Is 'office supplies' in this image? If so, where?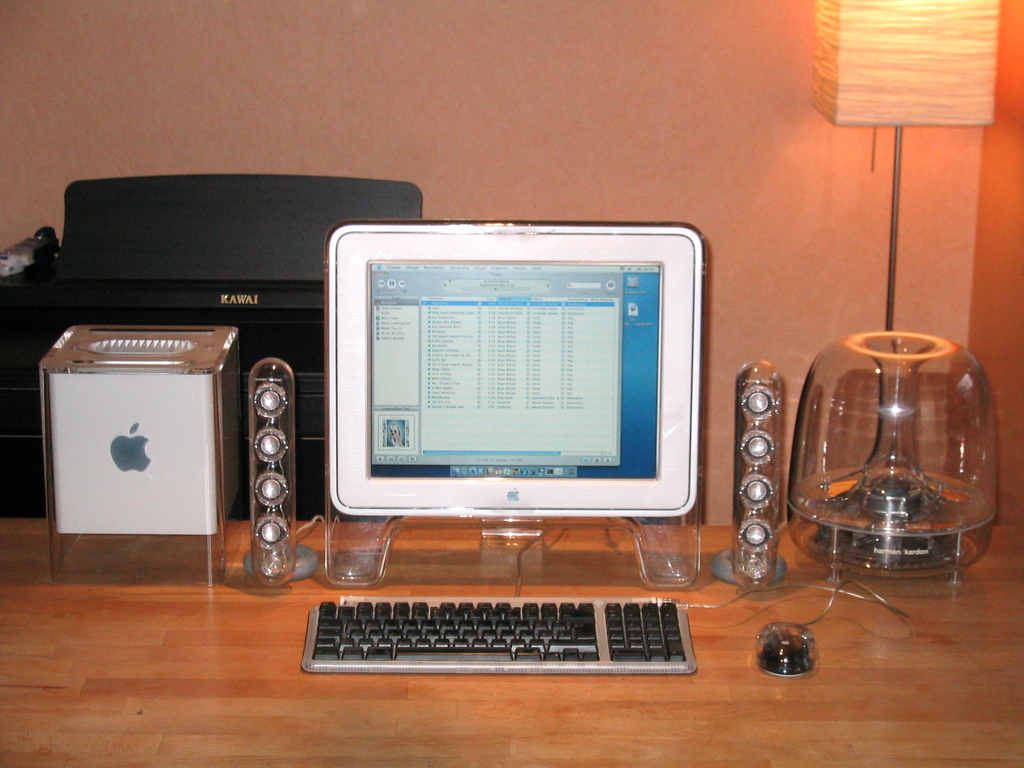
Yes, at {"x1": 65, "y1": 167, "x2": 427, "y2": 359}.
